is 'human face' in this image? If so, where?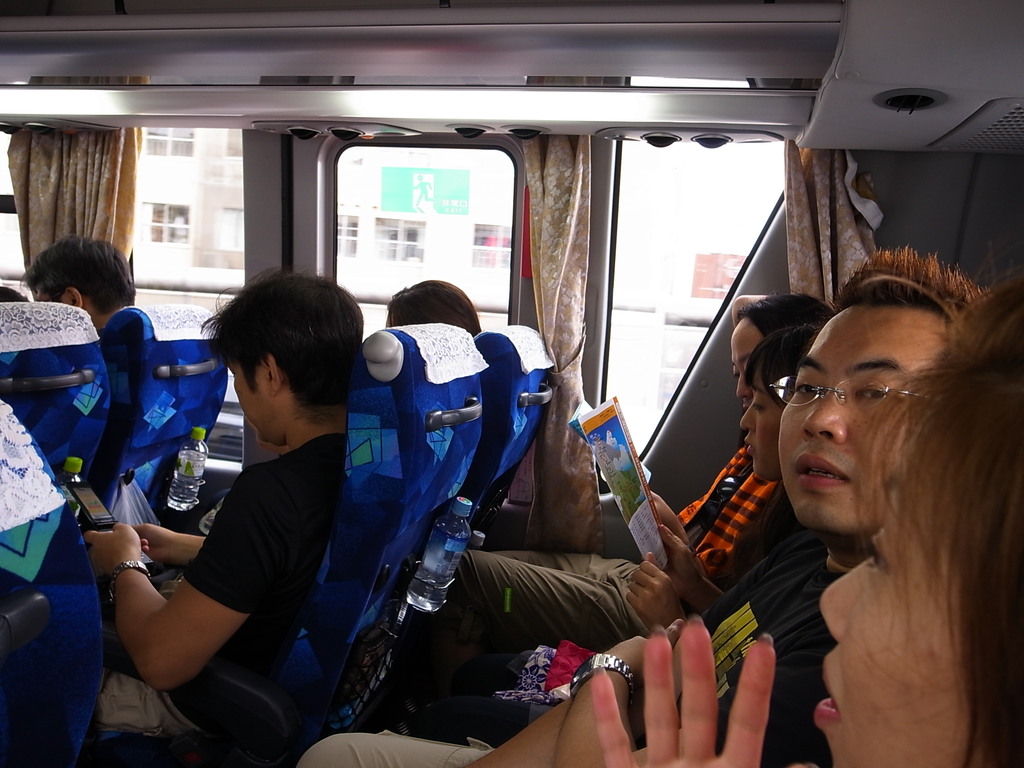
Yes, at [left=220, top=339, right=287, bottom=452].
